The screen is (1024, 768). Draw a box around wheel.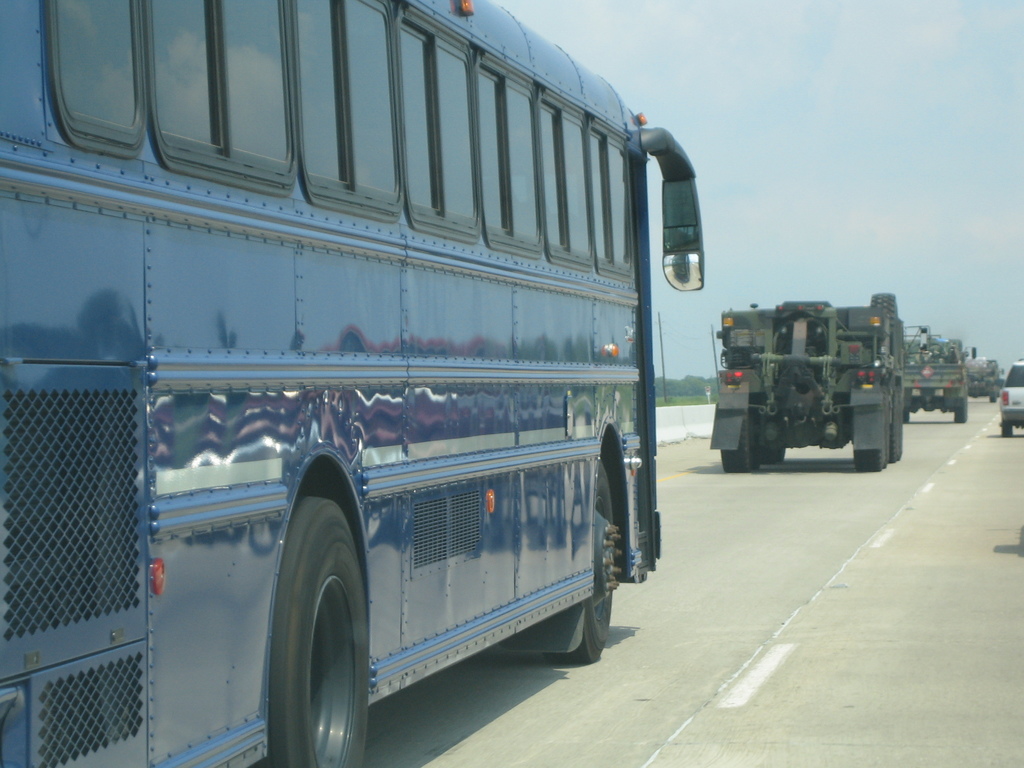
(x1=989, y1=389, x2=996, y2=403).
